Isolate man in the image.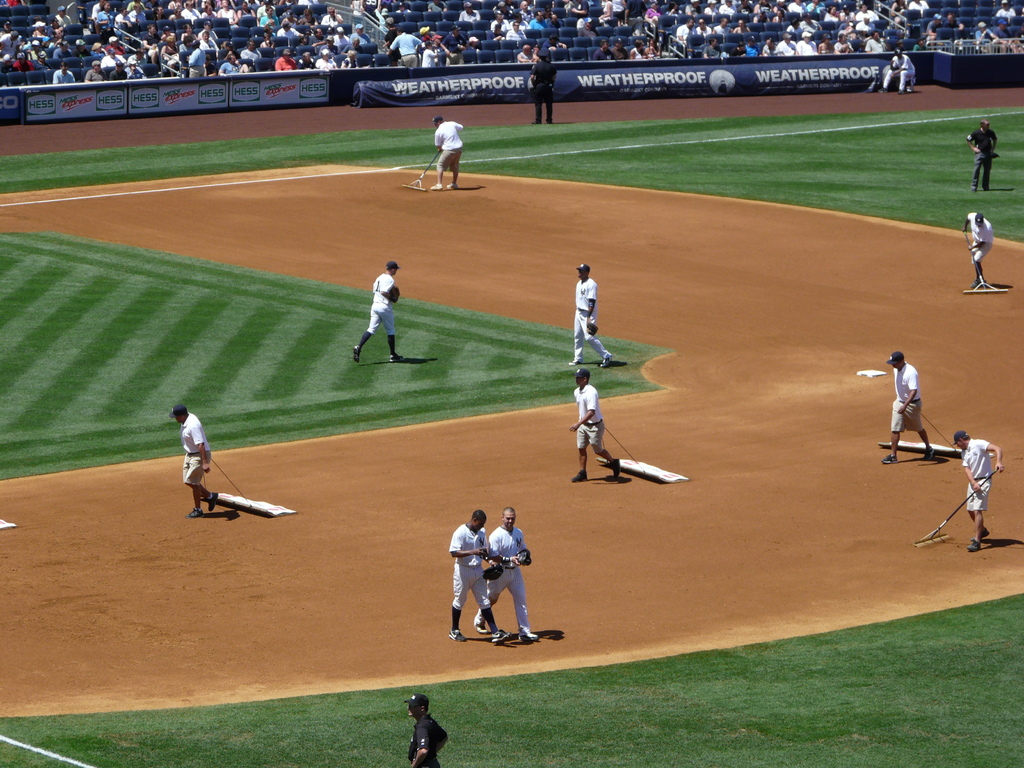
Isolated region: box=[404, 692, 446, 767].
